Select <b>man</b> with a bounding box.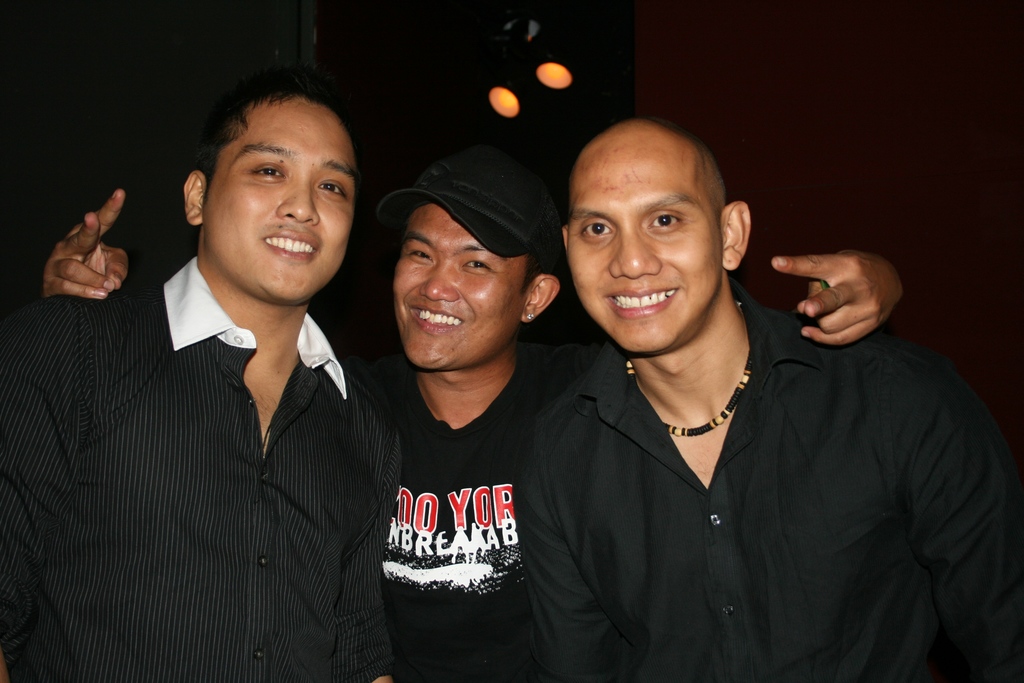
<region>2, 71, 438, 668</region>.
